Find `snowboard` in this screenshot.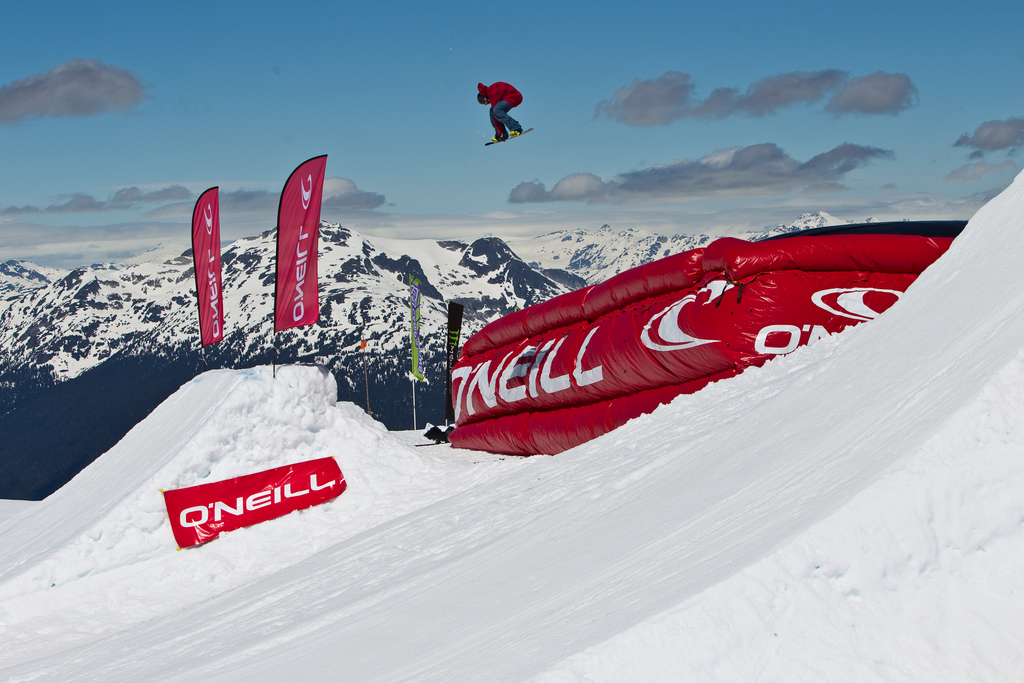
The bounding box for `snowboard` is (x1=483, y1=127, x2=541, y2=148).
